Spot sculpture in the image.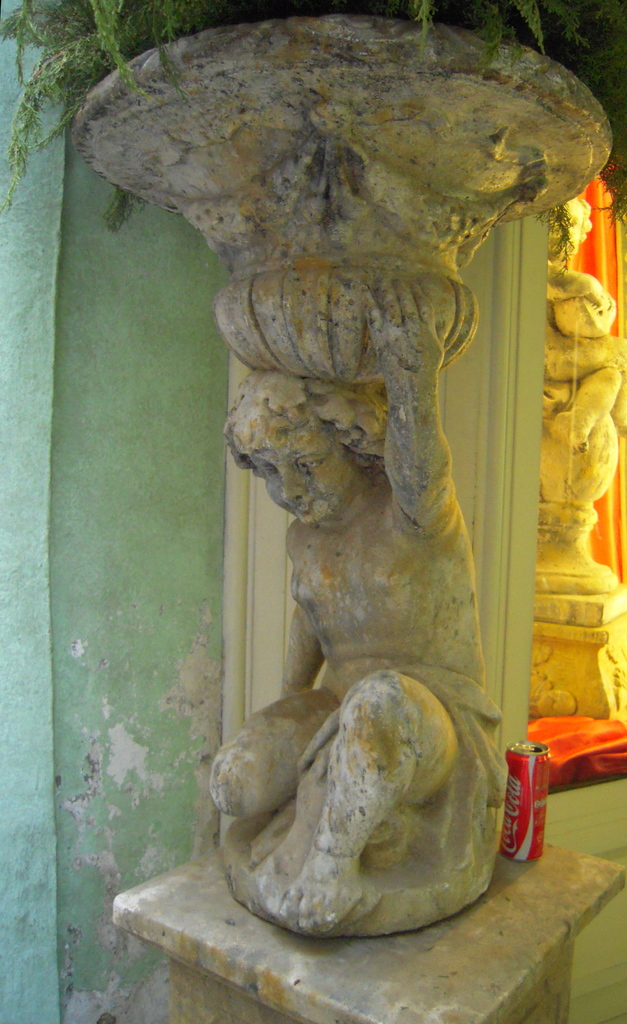
sculpture found at 521, 178, 626, 722.
